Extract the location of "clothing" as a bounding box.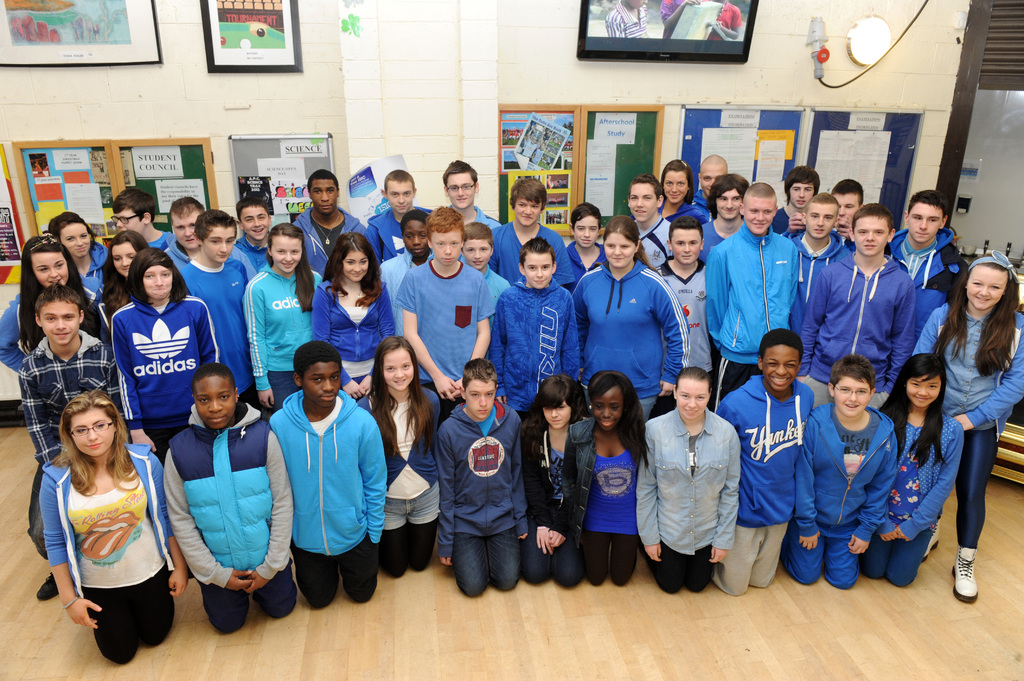
bbox=(564, 256, 692, 416).
